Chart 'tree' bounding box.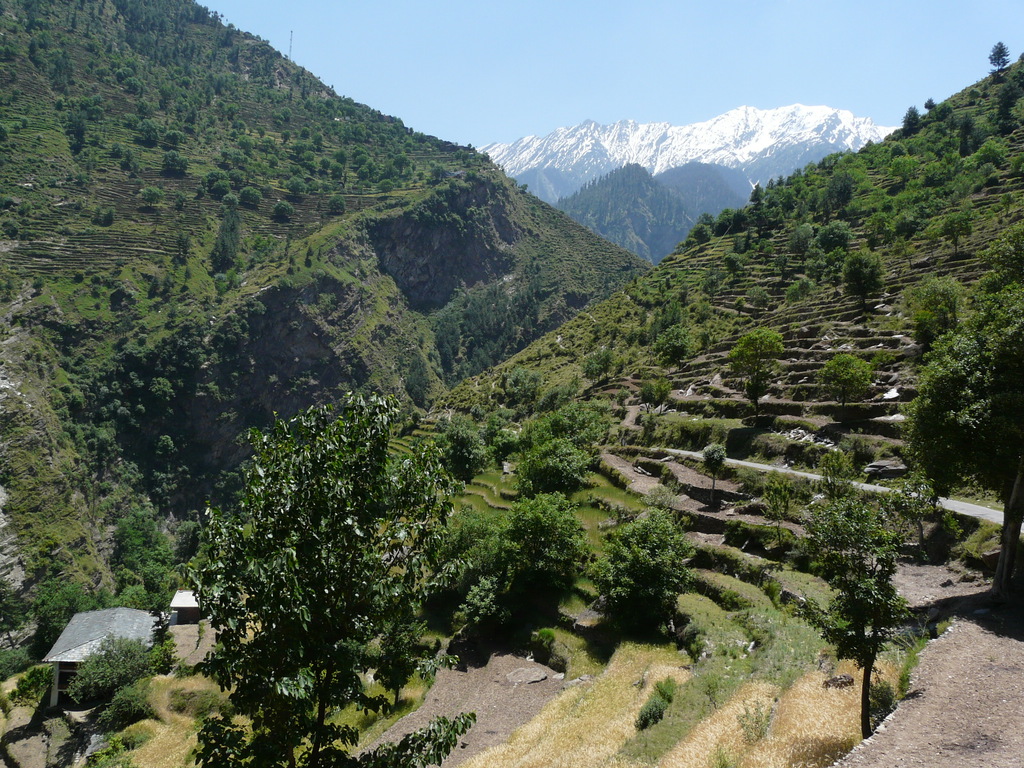
Charted: bbox(827, 164, 856, 211).
